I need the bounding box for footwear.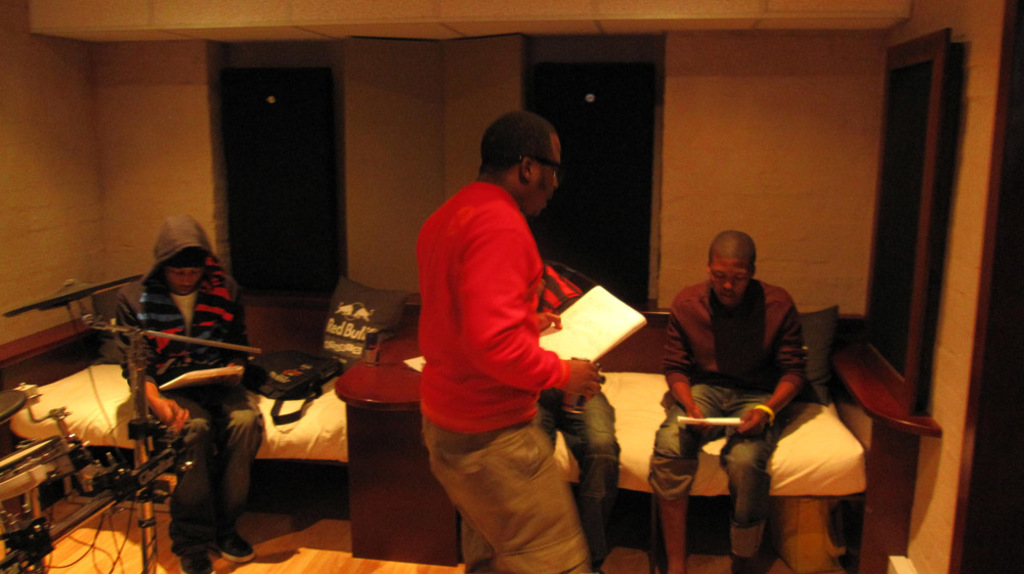
Here it is: bbox=(174, 542, 219, 573).
